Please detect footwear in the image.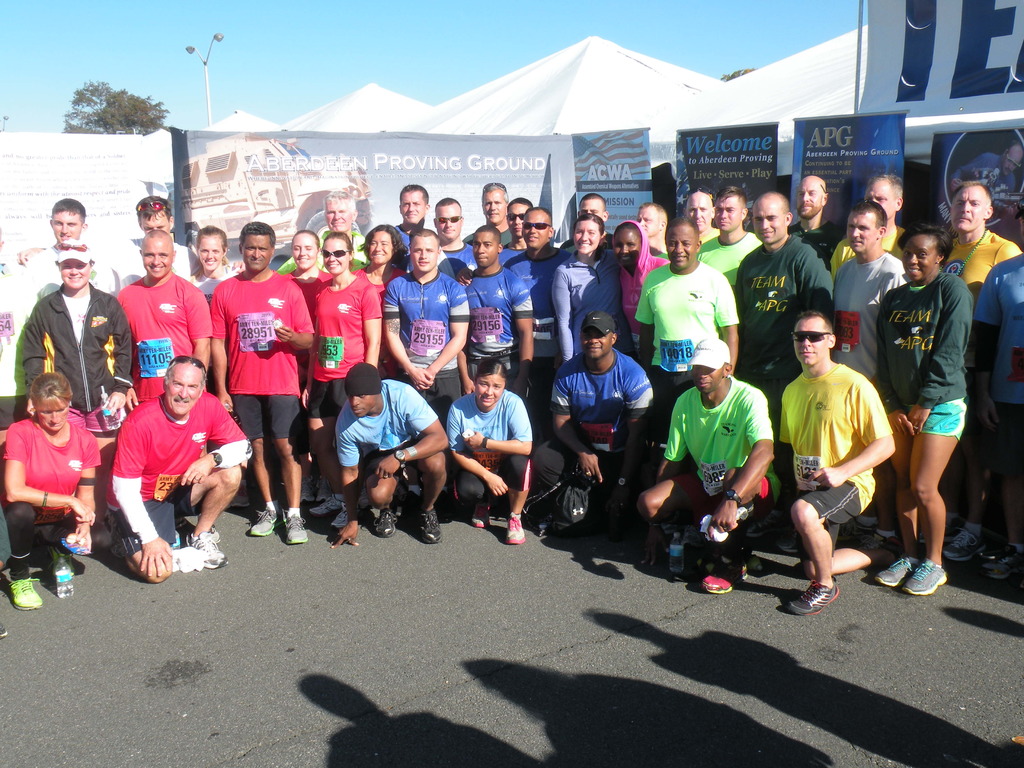
<bbox>308, 497, 350, 519</bbox>.
